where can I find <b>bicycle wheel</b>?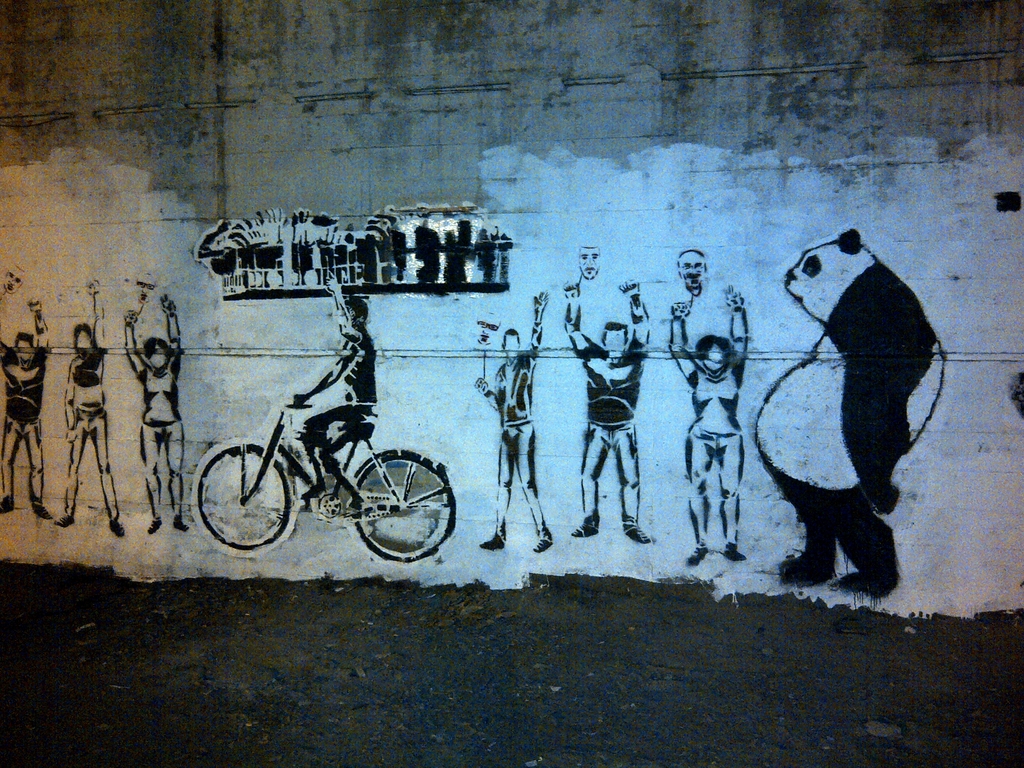
You can find it at <box>325,452,454,565</box>.
